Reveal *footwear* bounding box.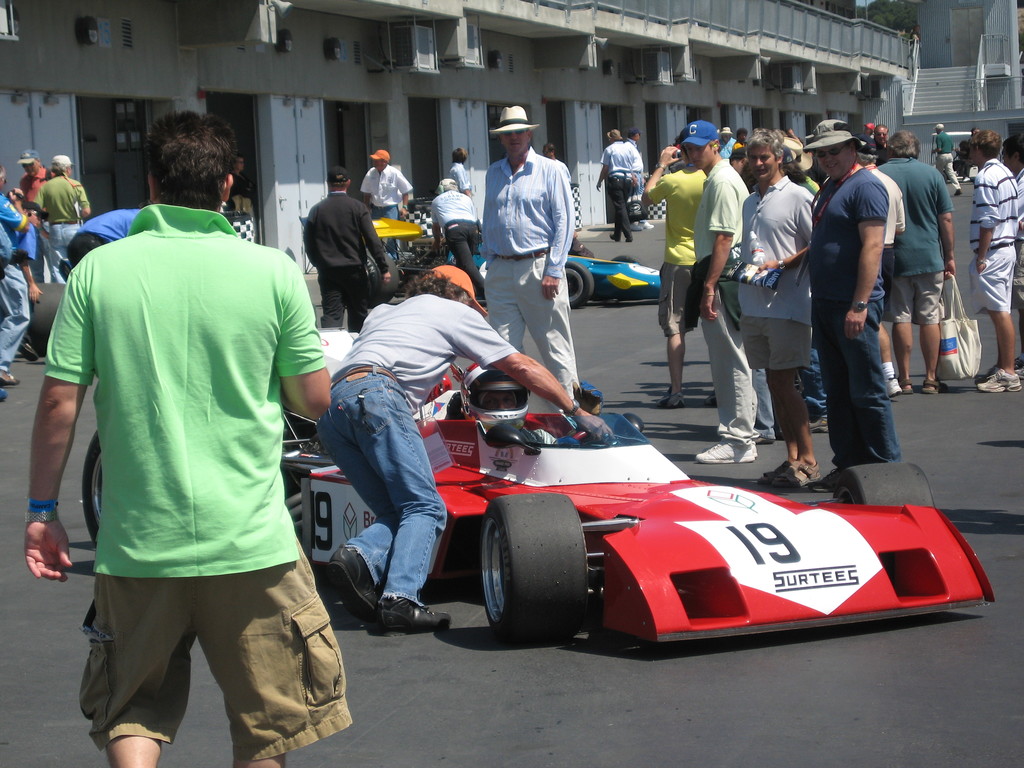
Revealed: left=606, top=232, right=620, bottom=244.
